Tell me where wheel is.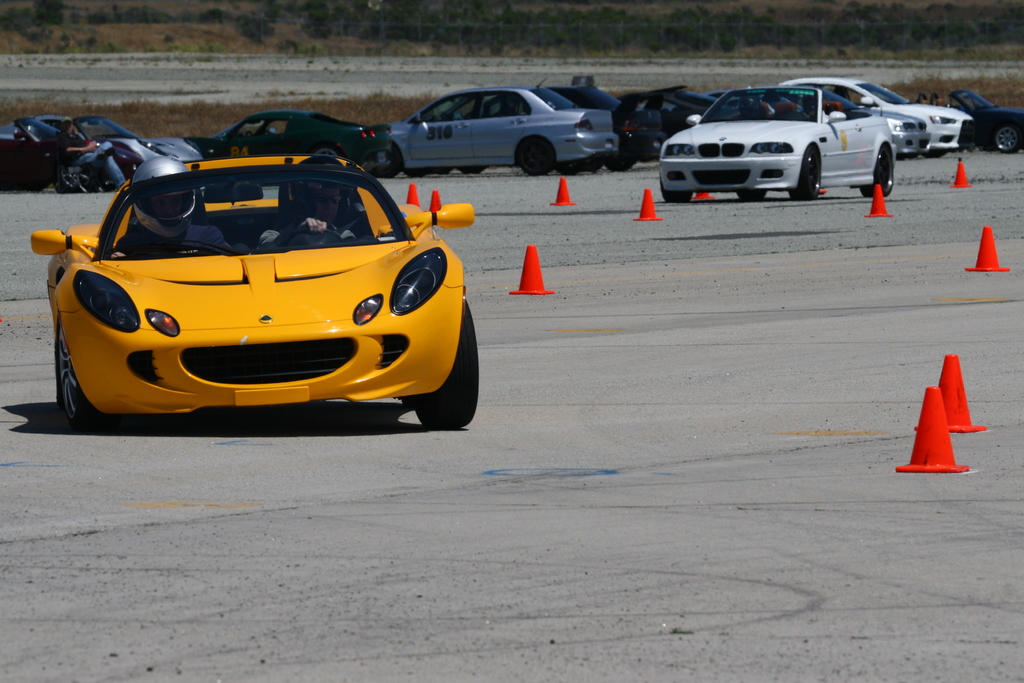
wheel is at BBox(788, 145, 821, 200).
